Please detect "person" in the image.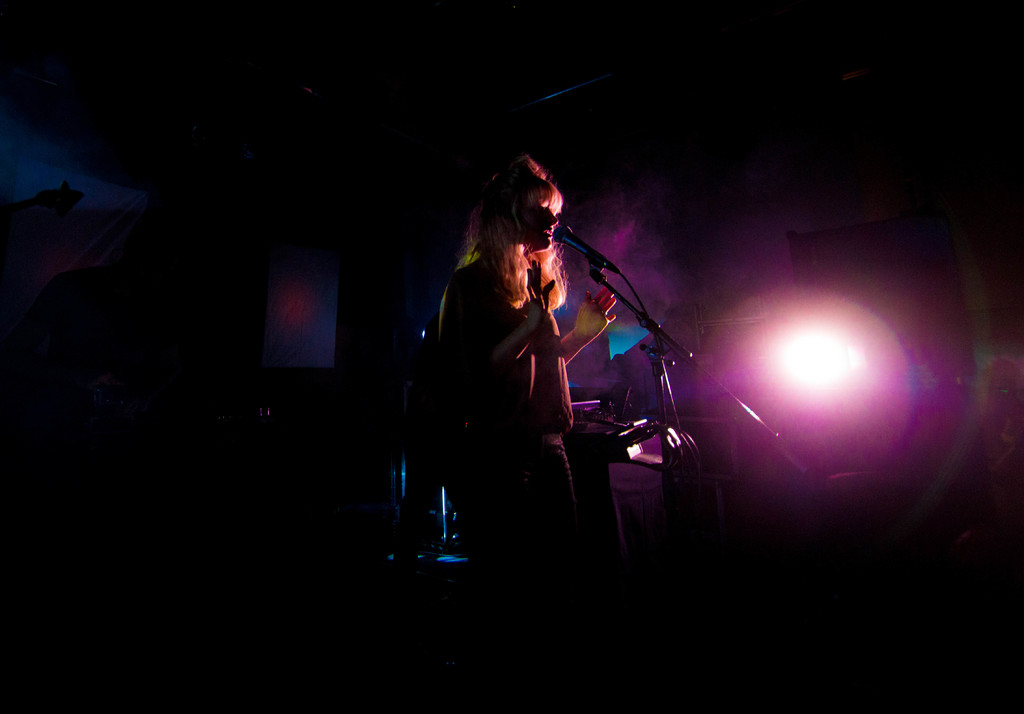
select_region(404, 141, 608, 583).
